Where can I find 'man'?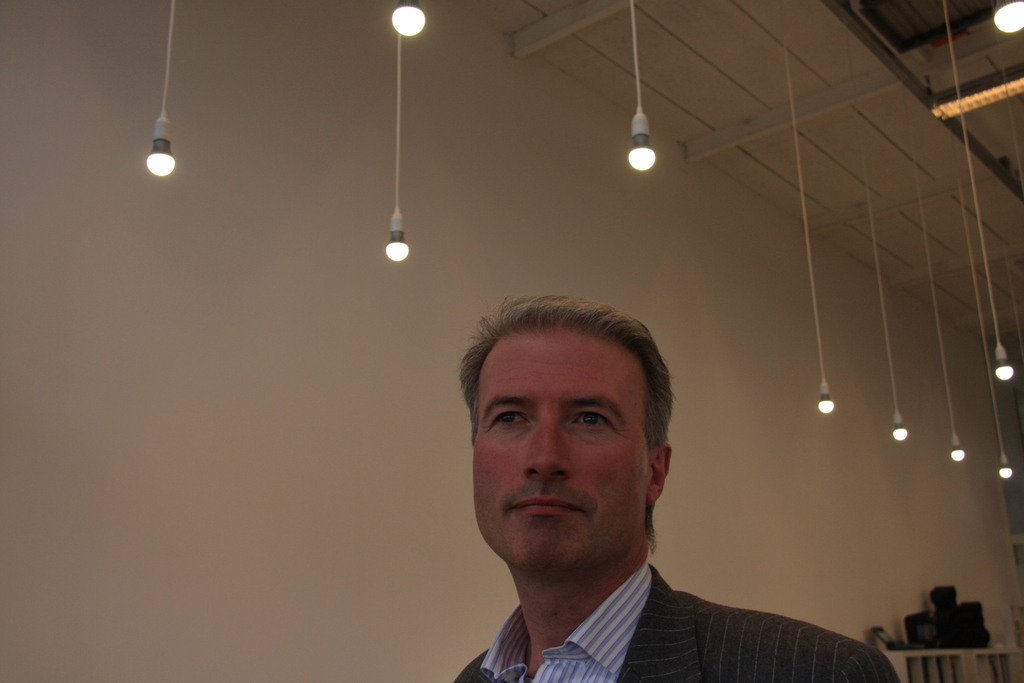
You can find it at region(457, 294, 900, 682).
